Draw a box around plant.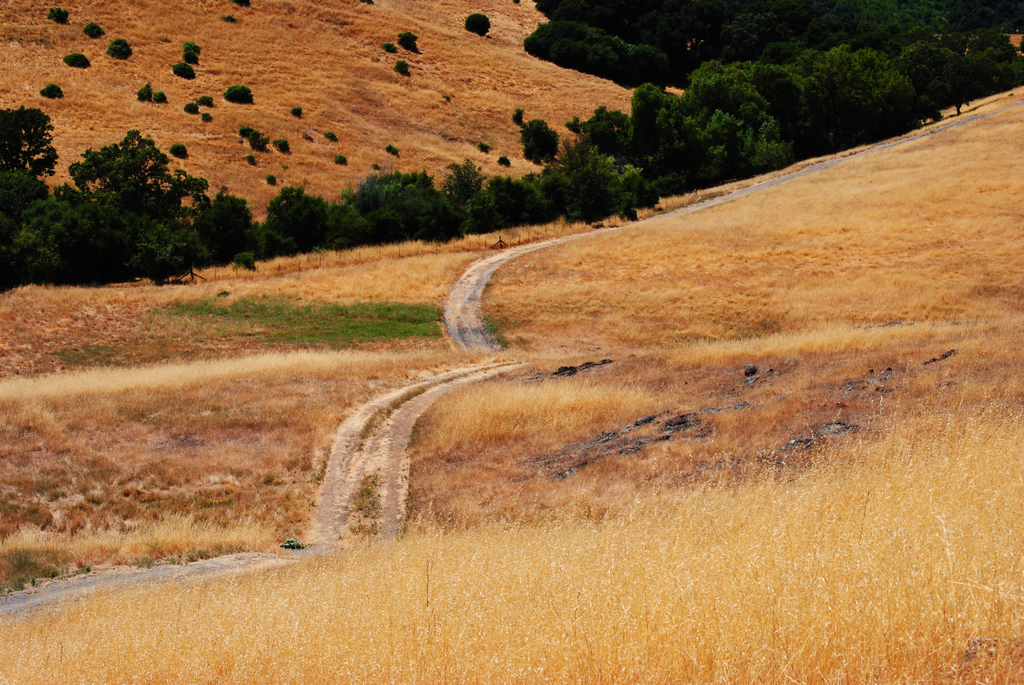
(left=517, top=115, right=562, bottom=164).
